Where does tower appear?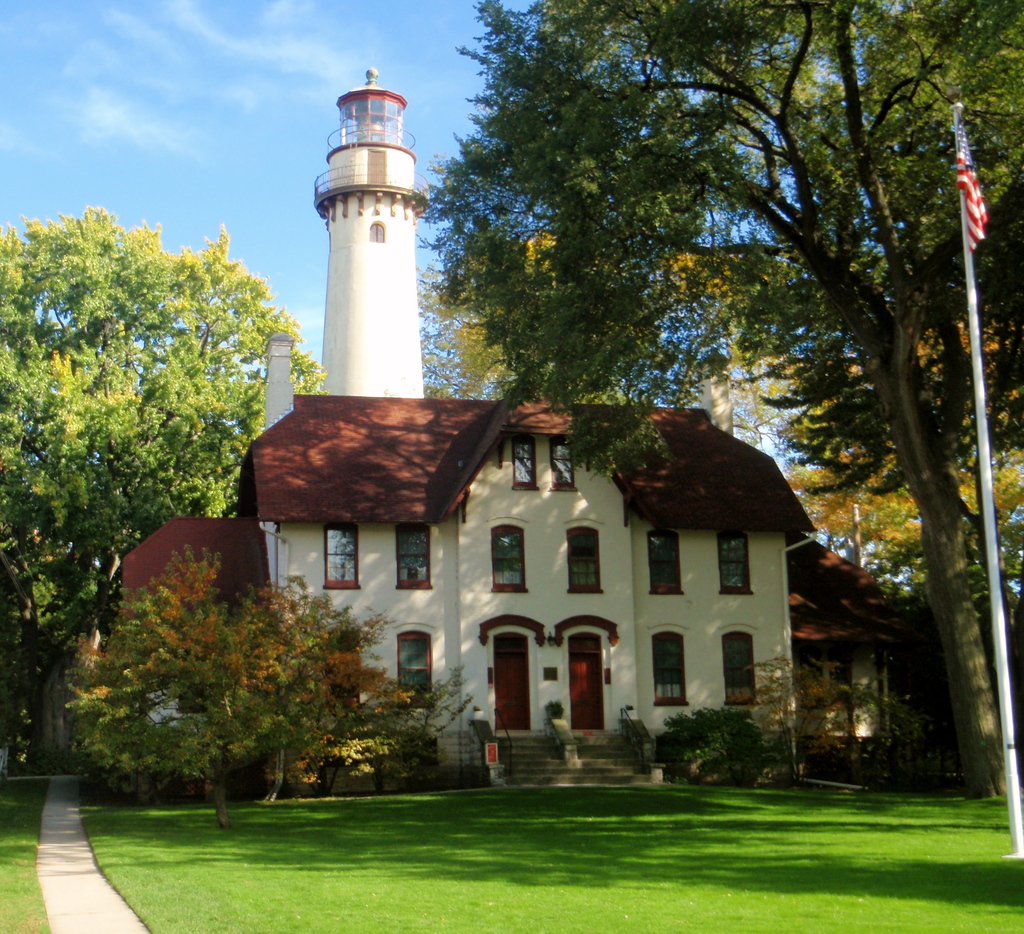
Appears at l=287, t=66, r=445, b=378.
